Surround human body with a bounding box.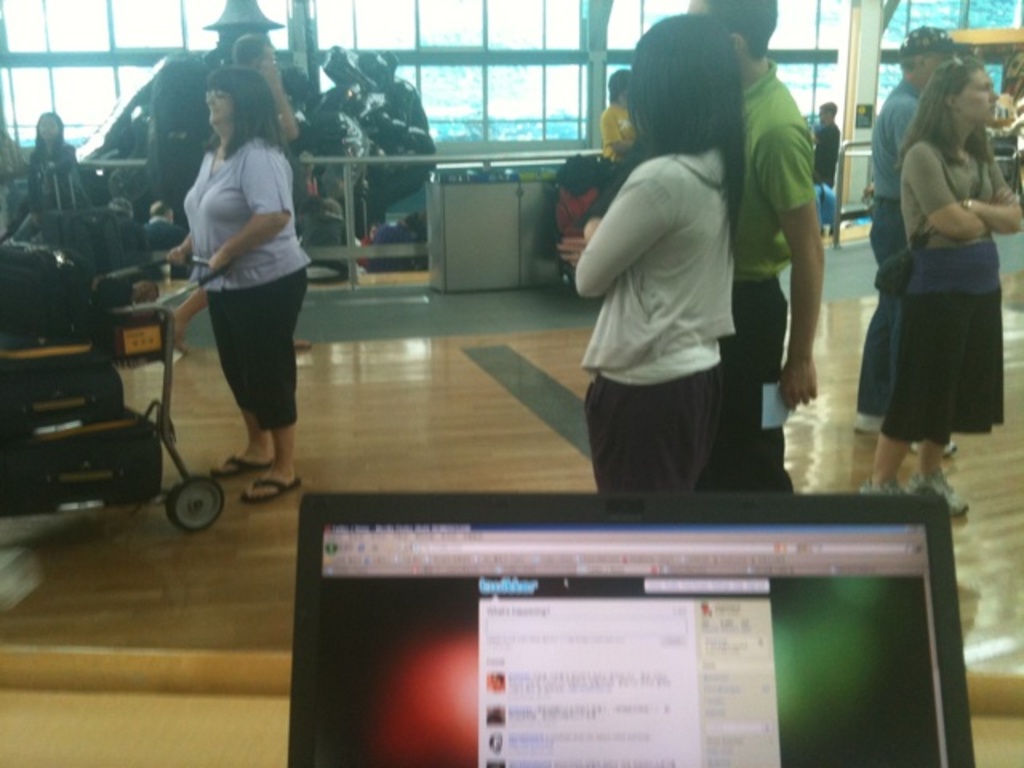
select_region(565, 136, 720, 499).
